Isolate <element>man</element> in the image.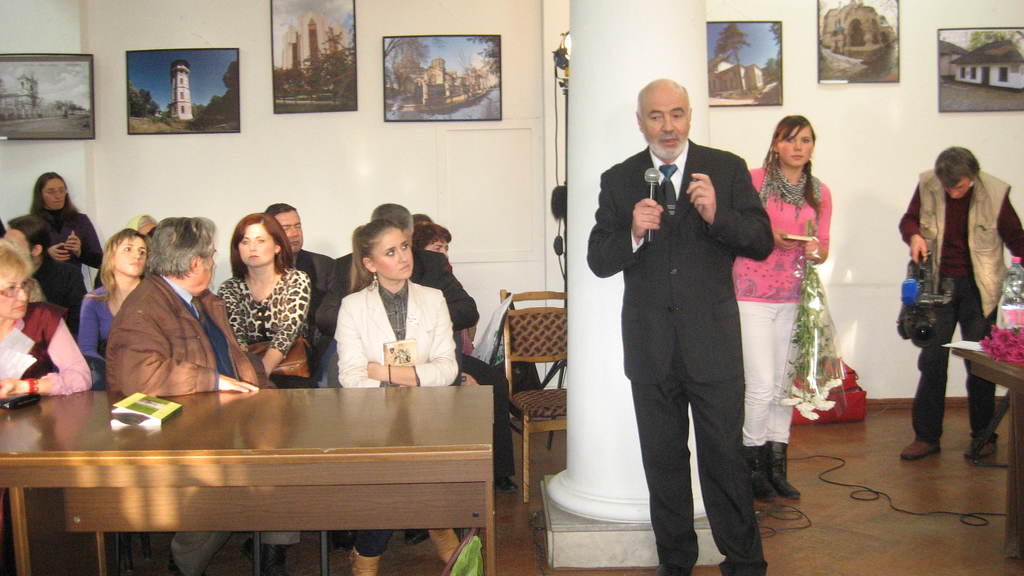
Isolated region: detection(259, 193, 334, 297).
